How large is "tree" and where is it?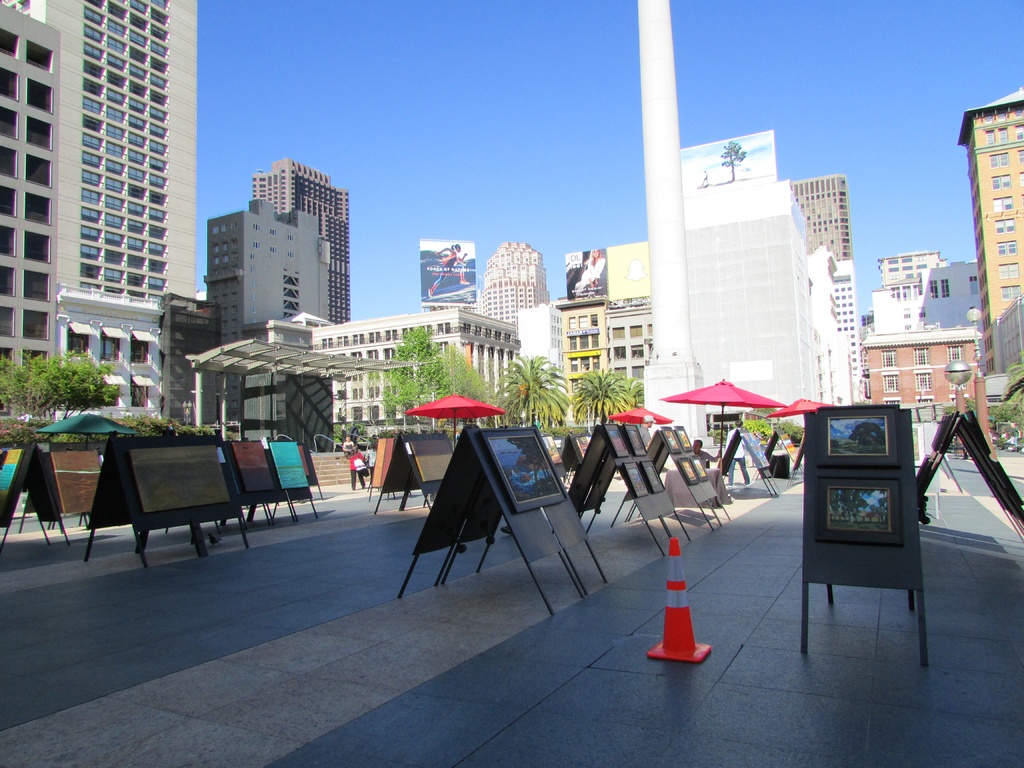
Bounding box: pyautogui.locateOnScreen(368, 426, 410, 450).
